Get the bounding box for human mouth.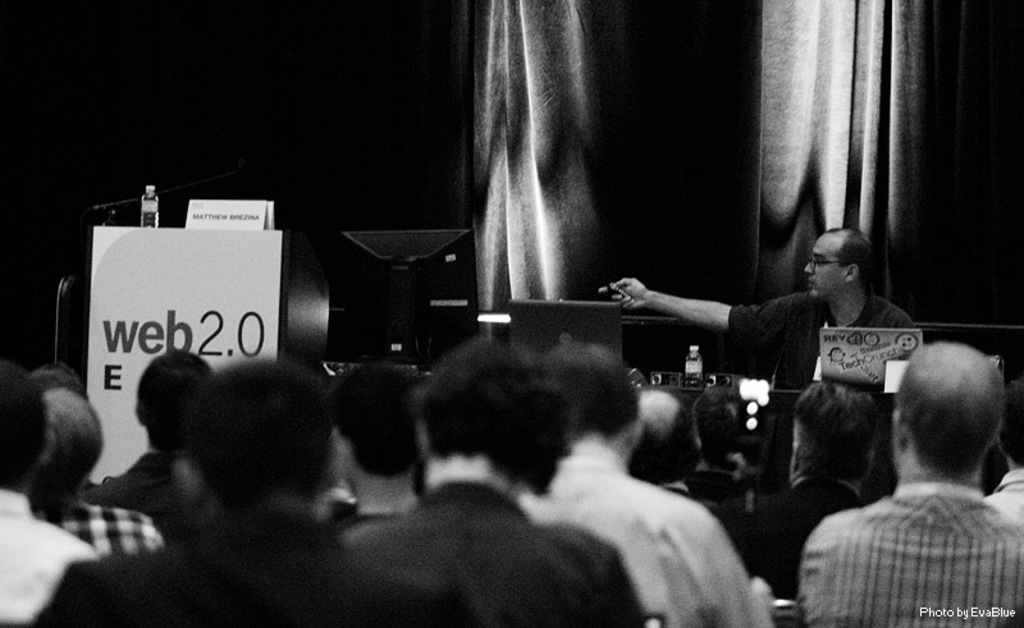
rect(808, 280, 815, 288).
